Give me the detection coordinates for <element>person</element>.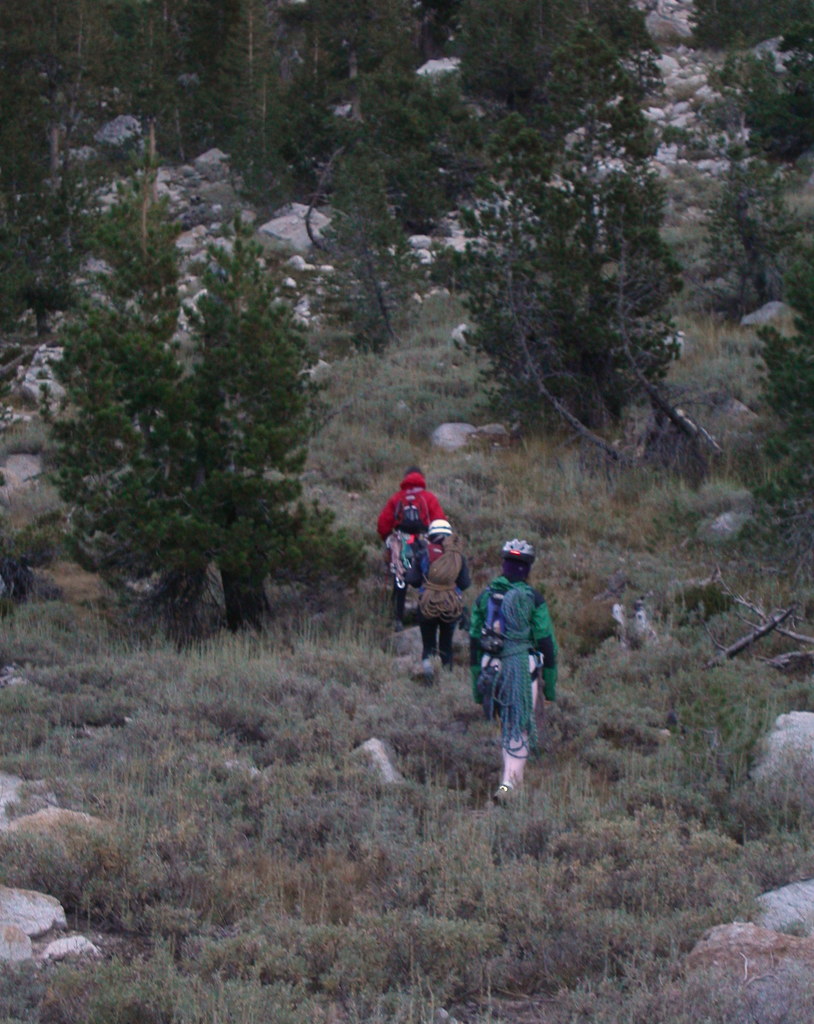
<region>464, 522, 560, 809</region>.
